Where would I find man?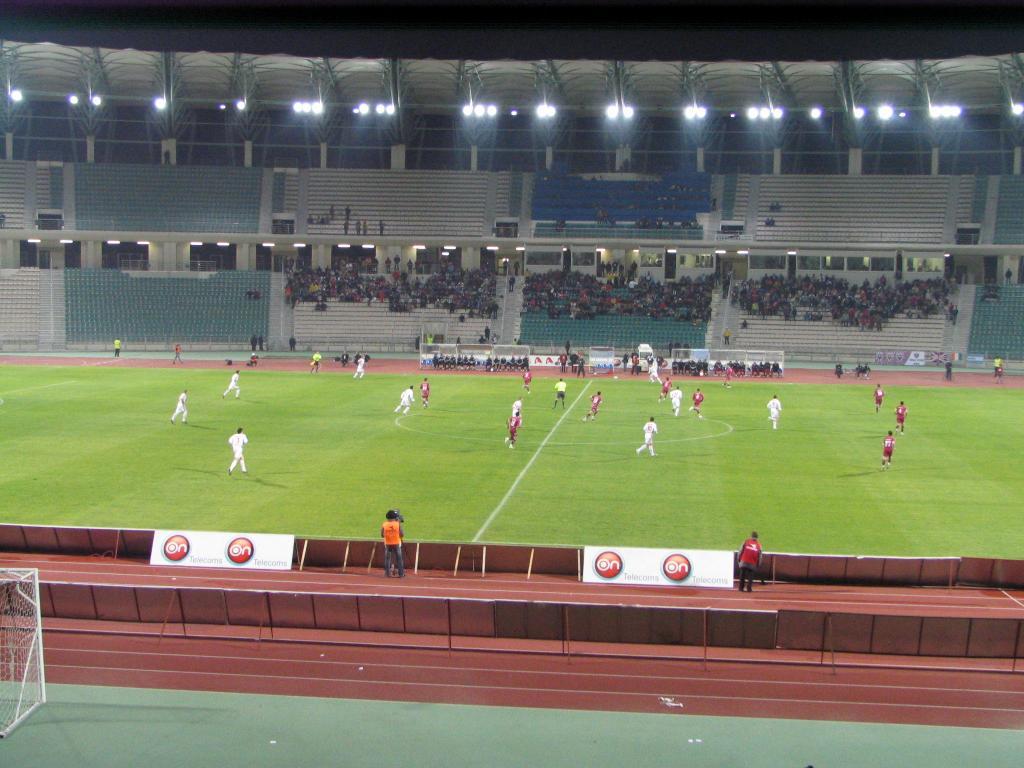
At [870, 383, 883, 410].
